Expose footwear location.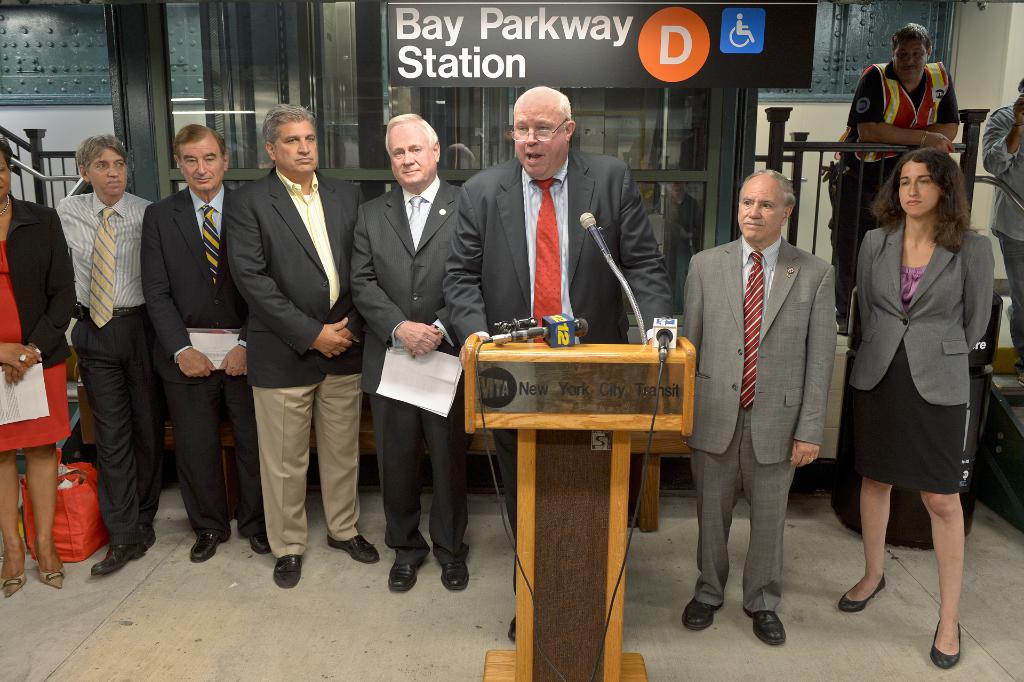
Exposed at 750:603:789:648.
